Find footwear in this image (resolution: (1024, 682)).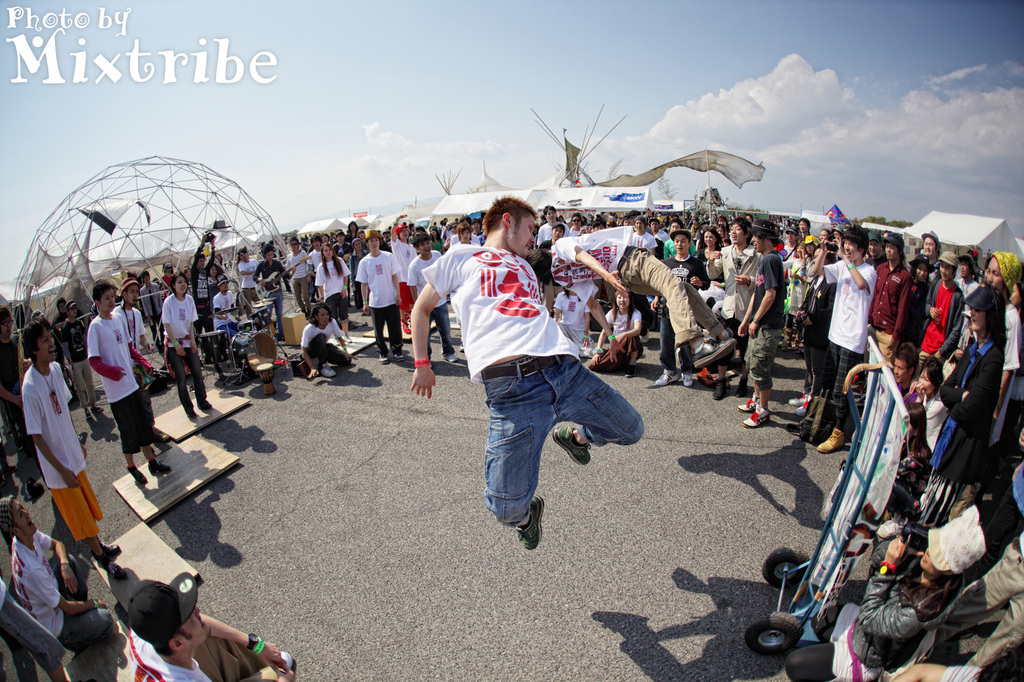
(left=345, top=333, right=350, bottom=342).
